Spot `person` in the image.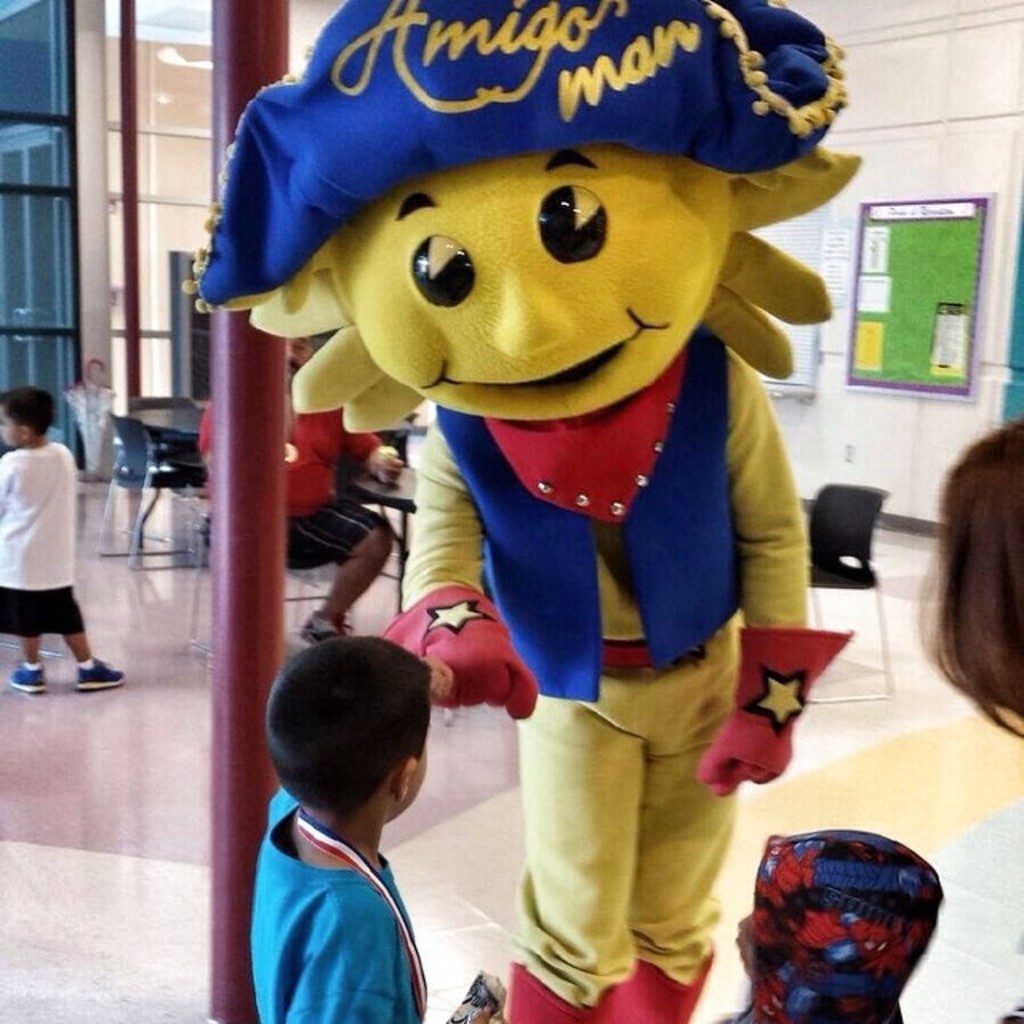
`person` found at l=0, t=389, r=139, b=698.
